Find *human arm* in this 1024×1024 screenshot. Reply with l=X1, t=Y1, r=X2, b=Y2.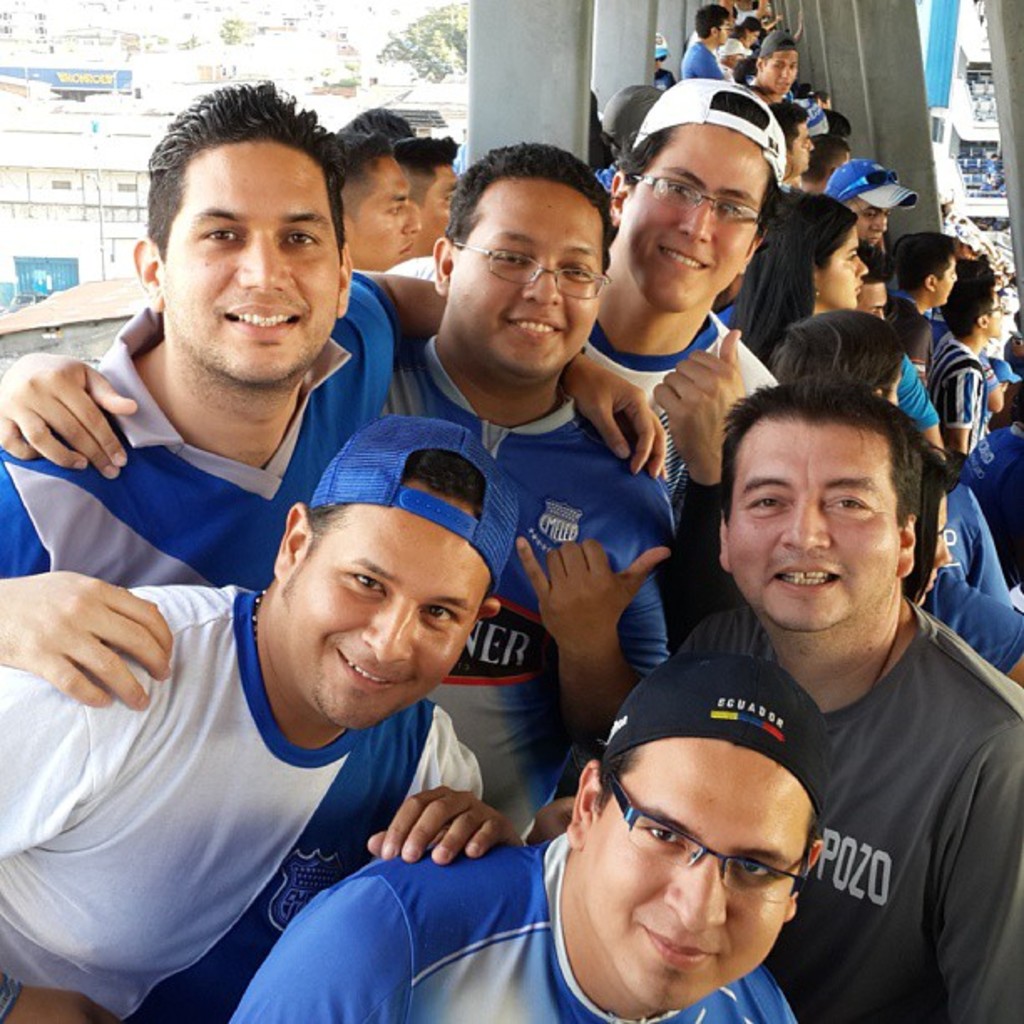
l=353, t=268, r=669, b=484.
